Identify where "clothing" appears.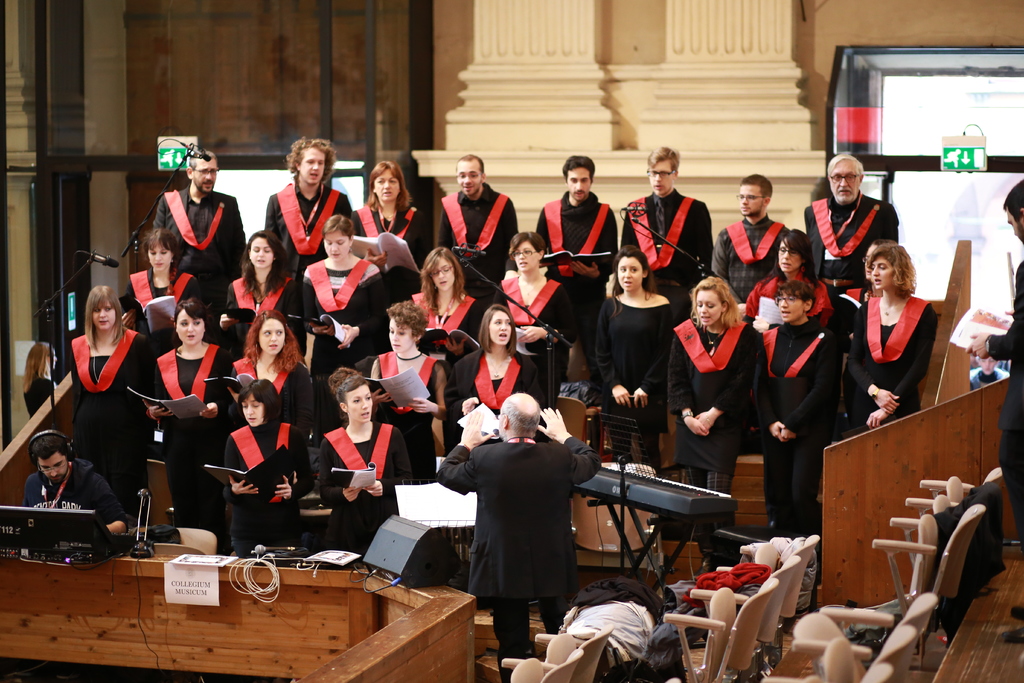
Appears at <region>450, 342, 540, 416</region>.
